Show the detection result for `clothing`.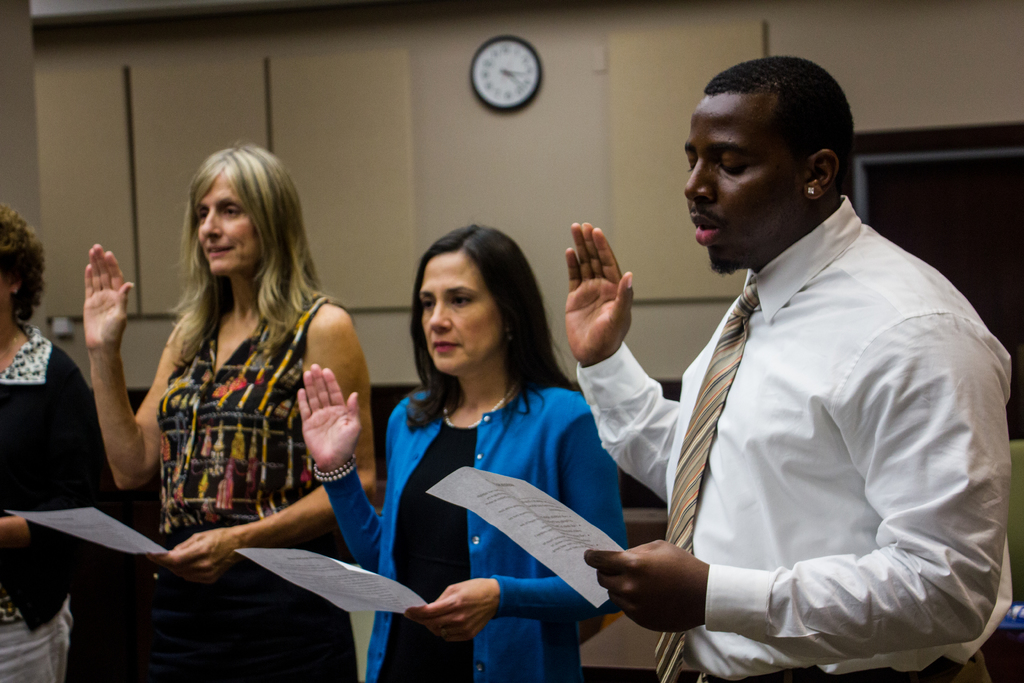
Rect(154, 288, 364, 682).
